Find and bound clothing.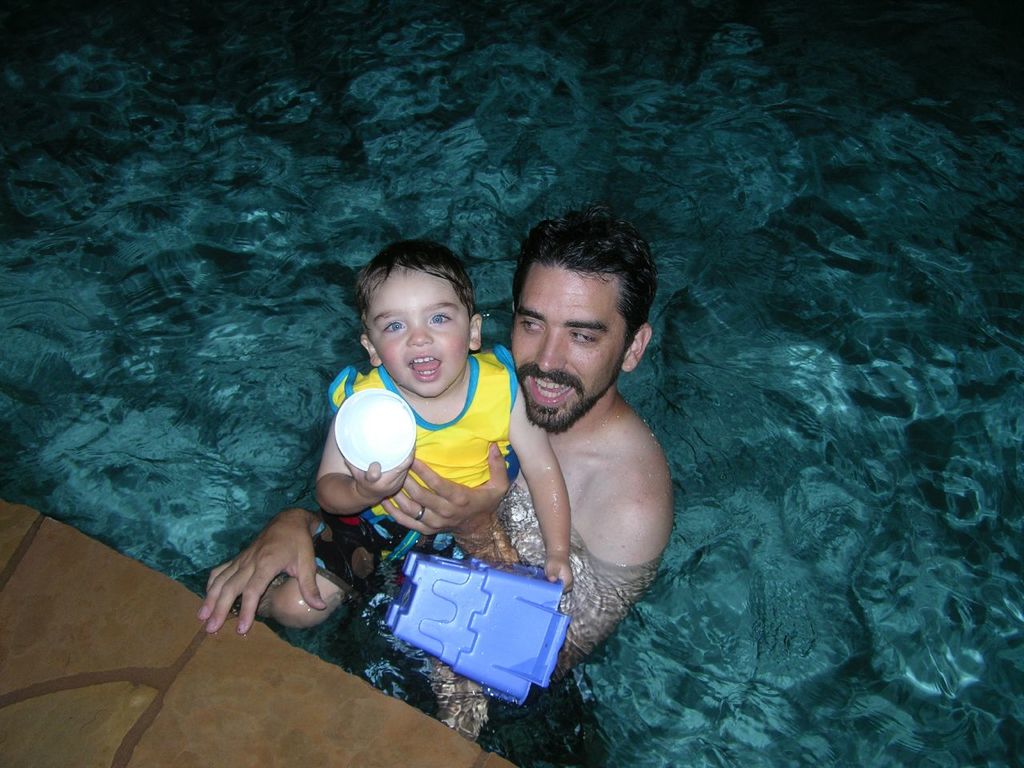
Bound: (310,346,518,602).
